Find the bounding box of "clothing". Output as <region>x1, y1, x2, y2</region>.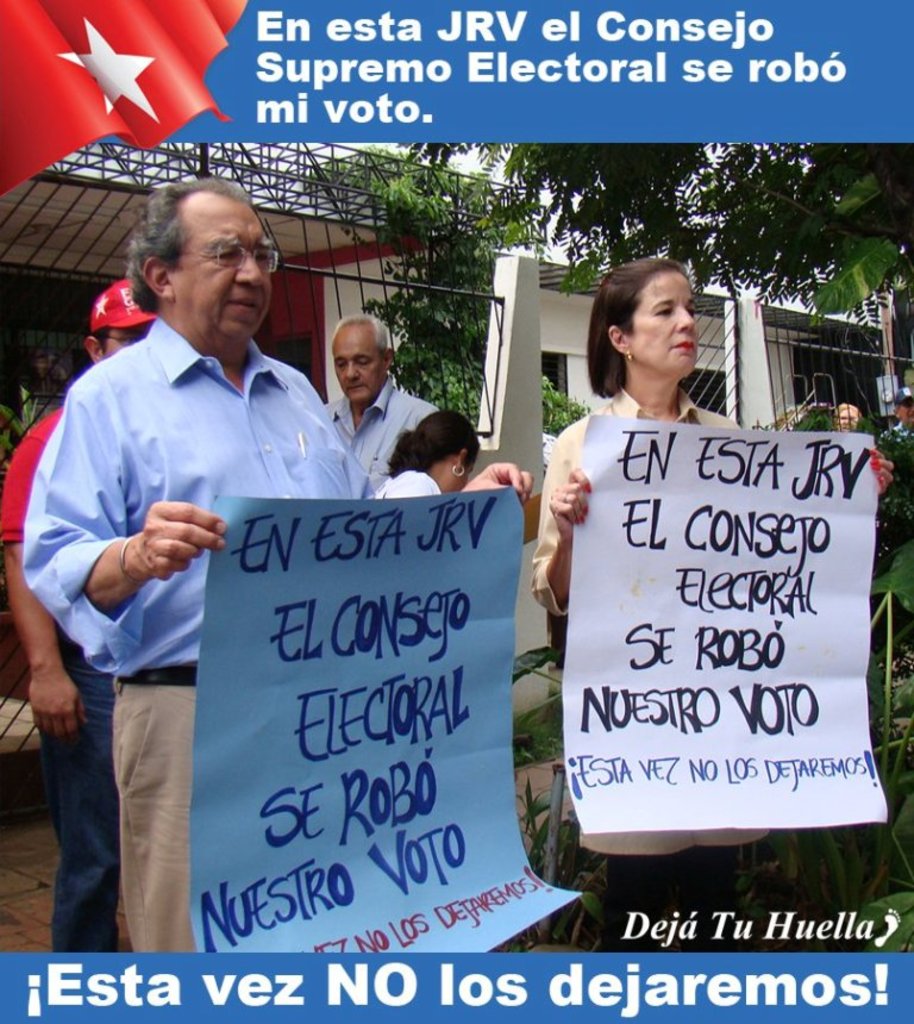
<region>0, 410, 115, 959</region>.
